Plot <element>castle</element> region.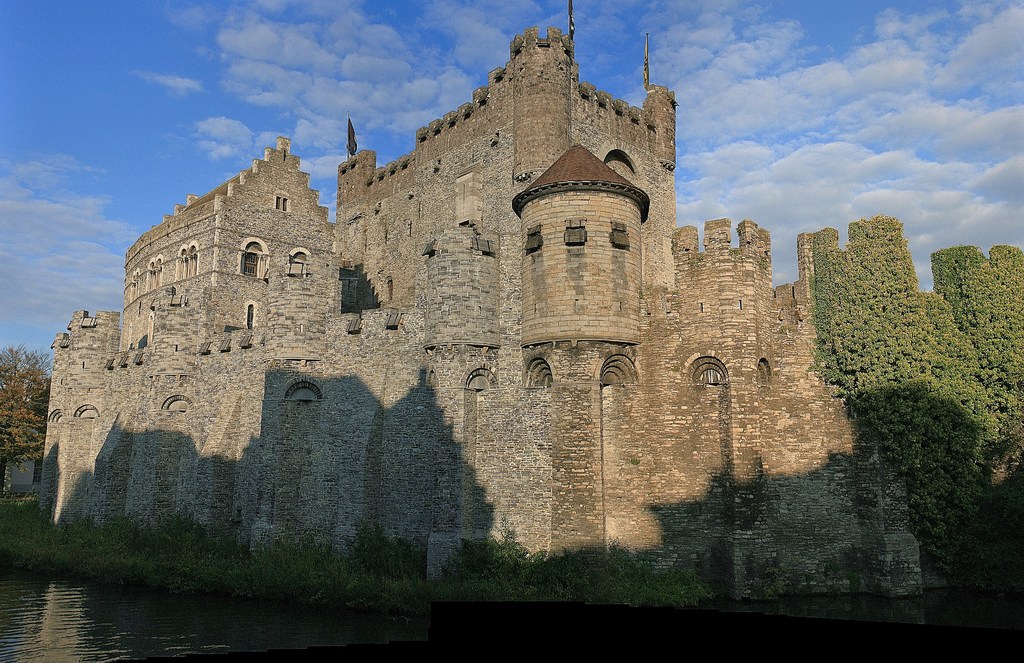
Plotted at box=[40, 0, 972, 602].
